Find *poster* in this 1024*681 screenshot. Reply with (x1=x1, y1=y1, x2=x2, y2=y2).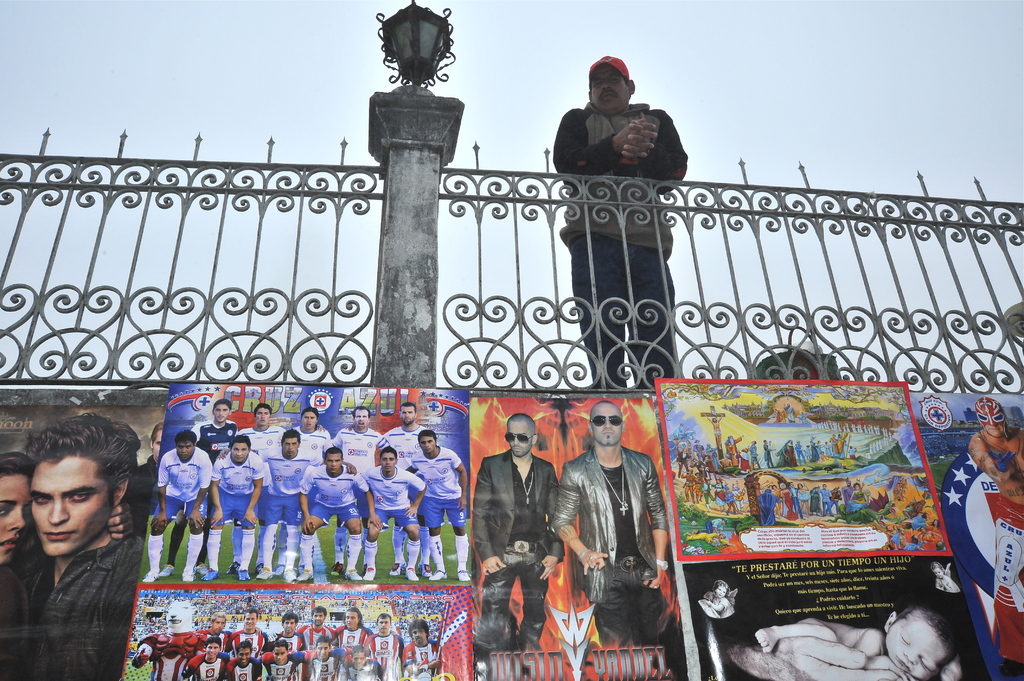
(x1=120, y1=381, x2=471, y2=680).
